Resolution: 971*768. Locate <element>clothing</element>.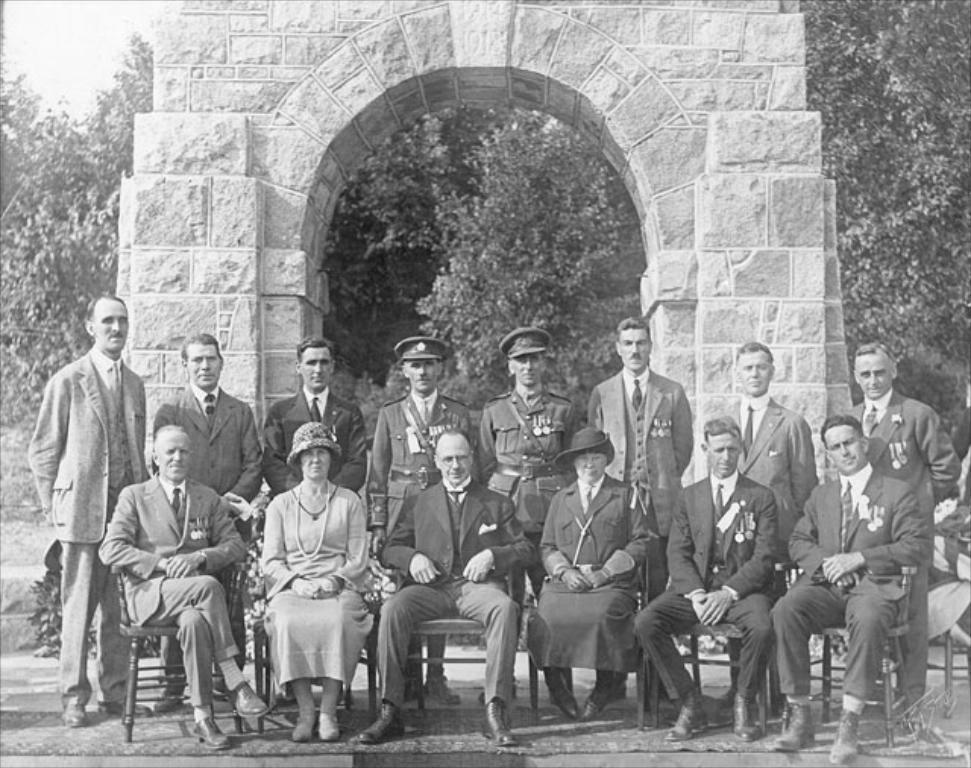
x1=30, y1=351, x2=146, y2=704.
